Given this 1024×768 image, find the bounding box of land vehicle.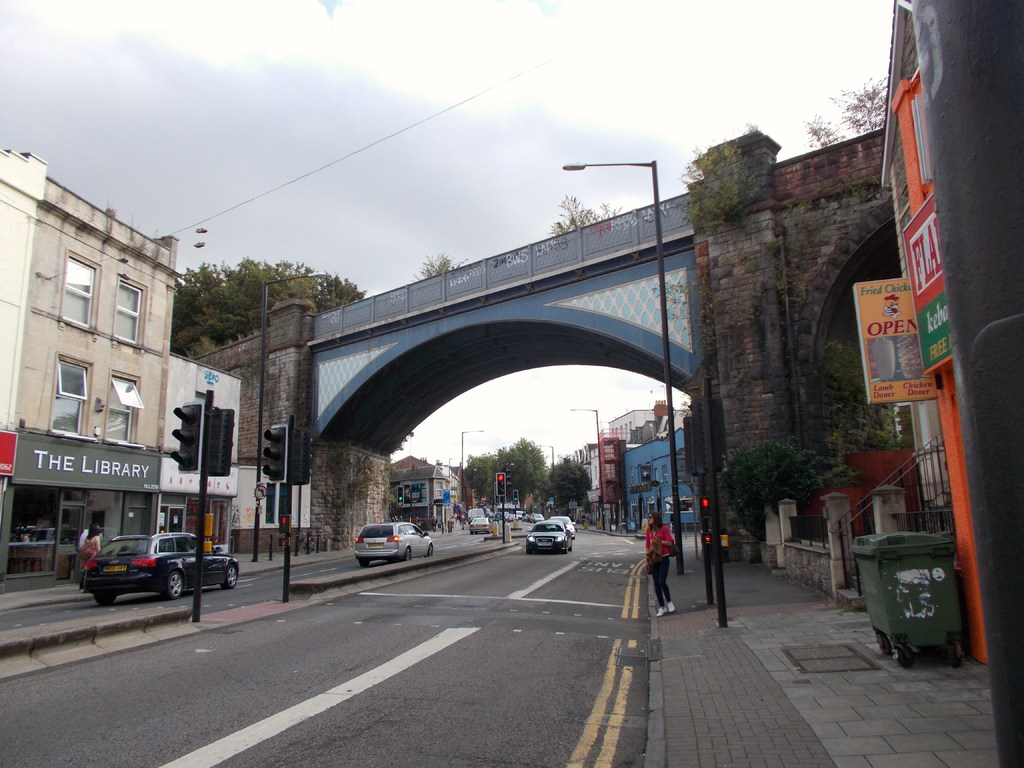
(x1=552, y1=513, x2=574, y2=536).
